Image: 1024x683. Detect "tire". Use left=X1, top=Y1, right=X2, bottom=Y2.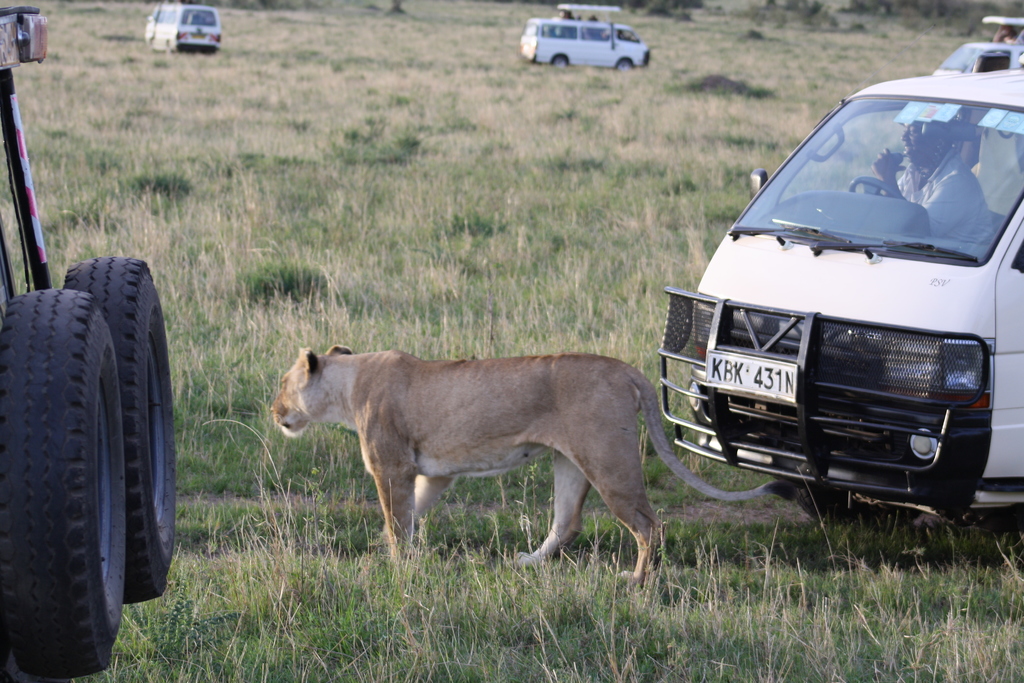
left=553, top=54, right=572, bottom=71.
